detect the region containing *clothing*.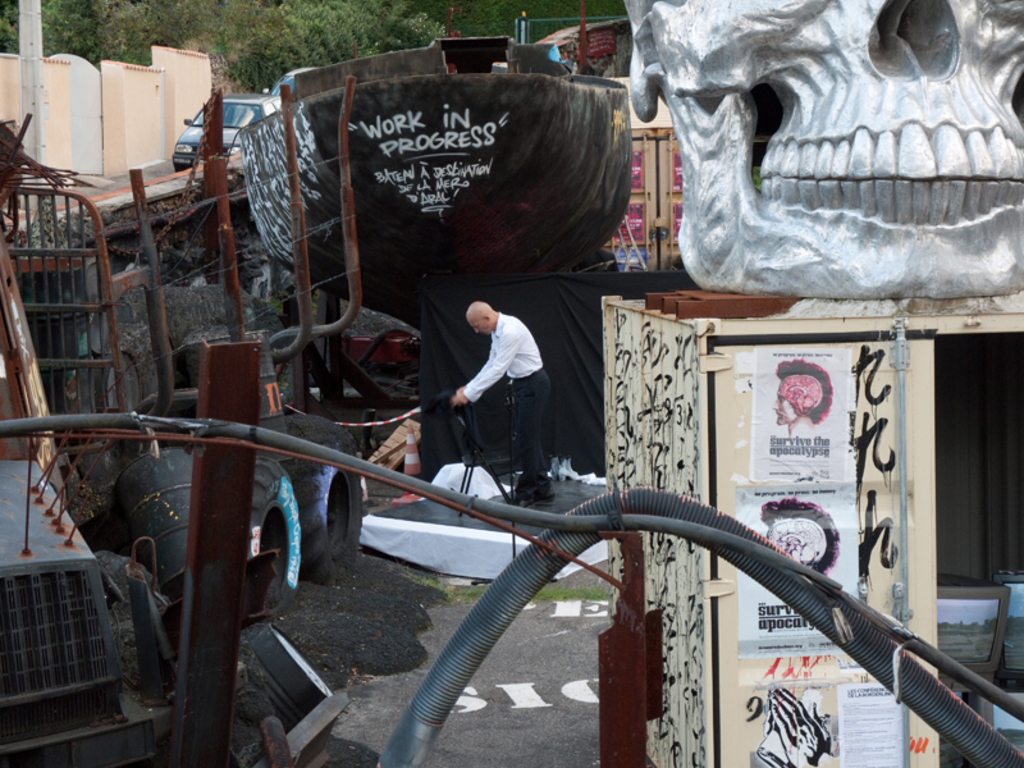
445/302/547/457.
